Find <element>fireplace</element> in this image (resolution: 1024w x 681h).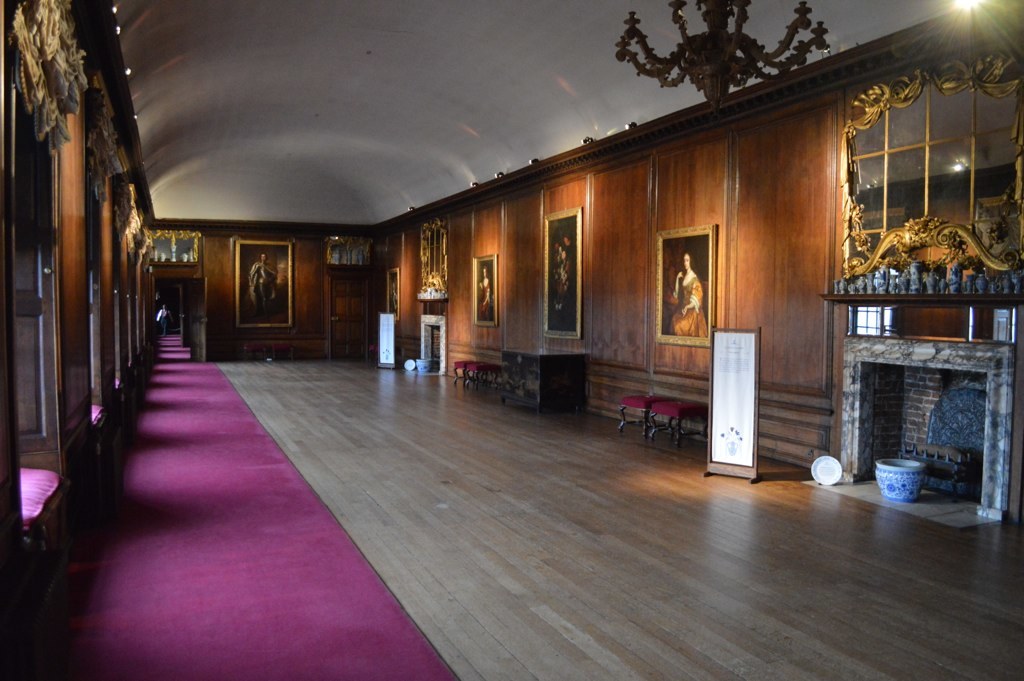
(419,314,445,377).
